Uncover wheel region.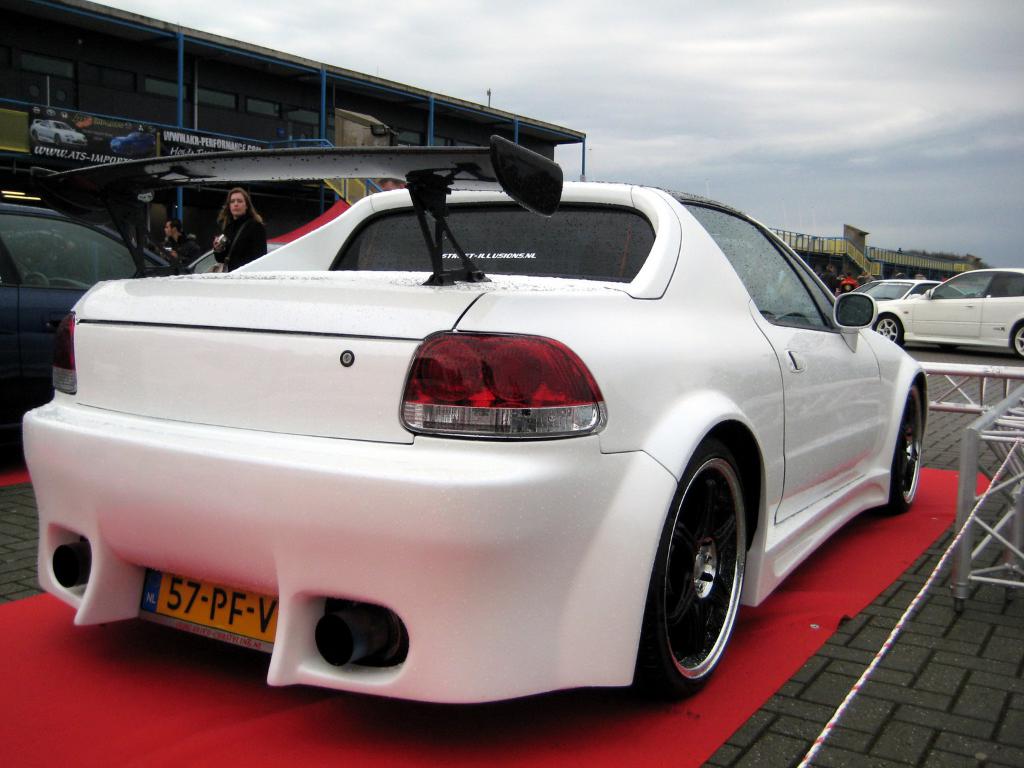
Uncovered: 1013, 320, 1023, 357.
